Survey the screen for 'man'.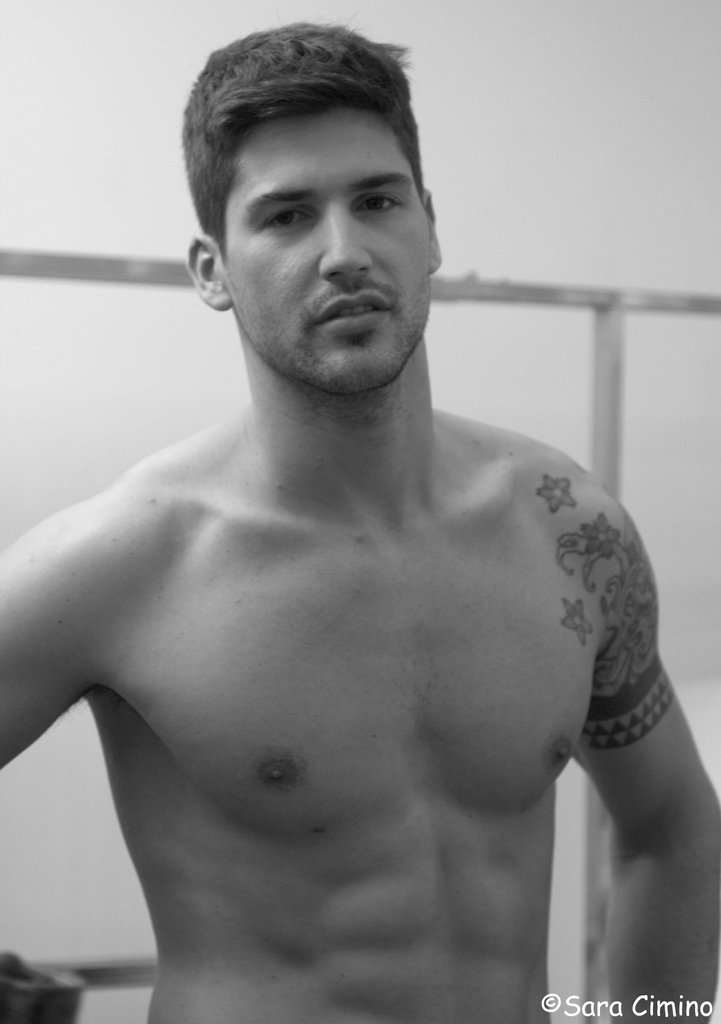
Survey found: x1=0 y1=19 x2=720 y2=1023.
